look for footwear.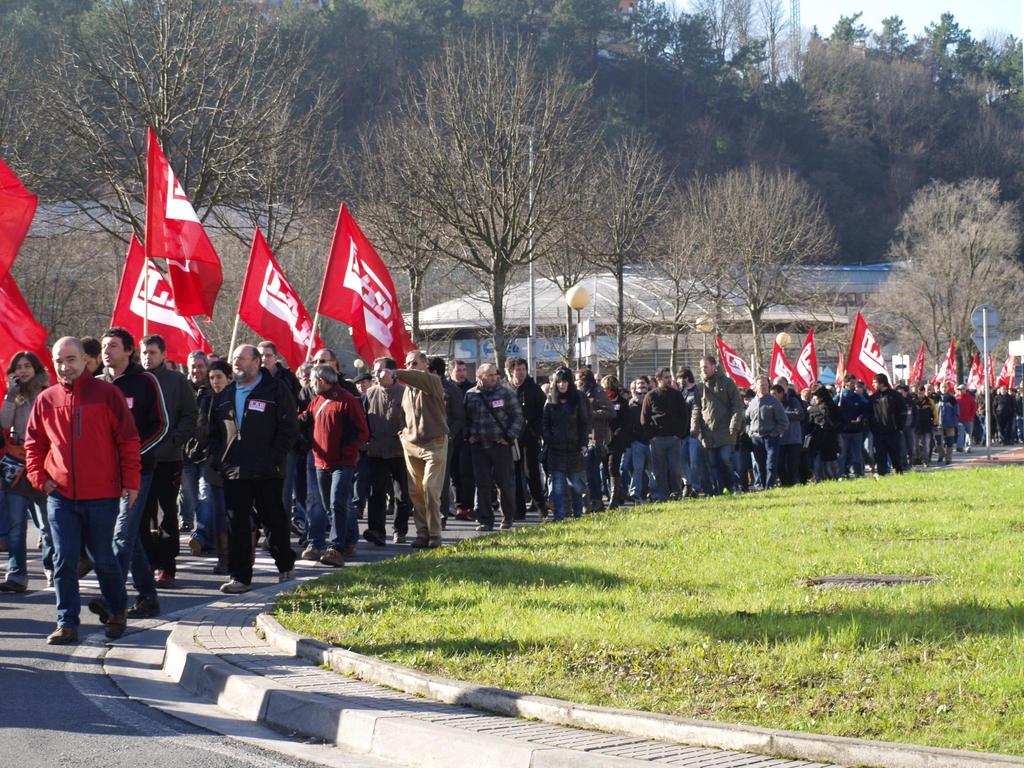
Found: locate(156, 568, 176, 590).
